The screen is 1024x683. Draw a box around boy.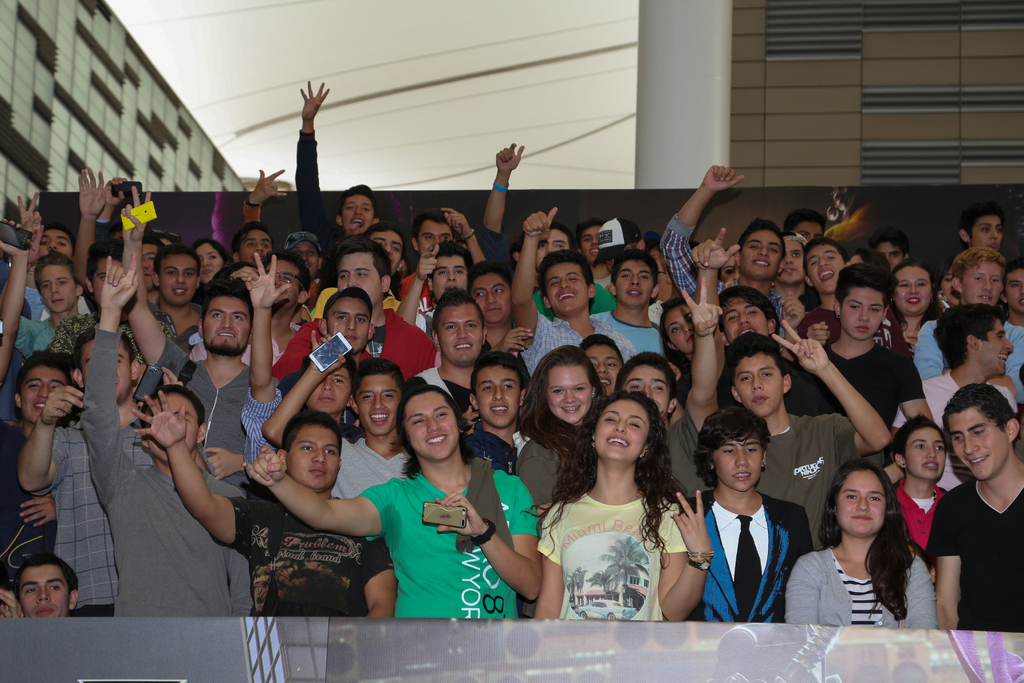
x1=273, y1=362, x2=413, y2=500.
